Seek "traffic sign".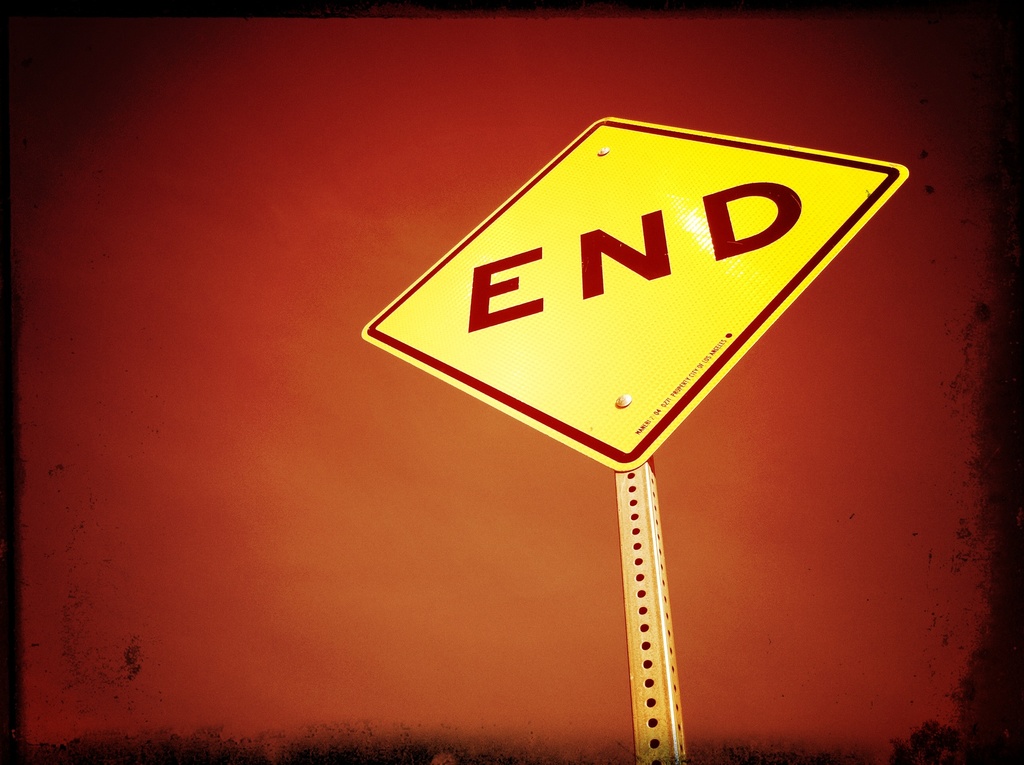
358 115 912 474.
